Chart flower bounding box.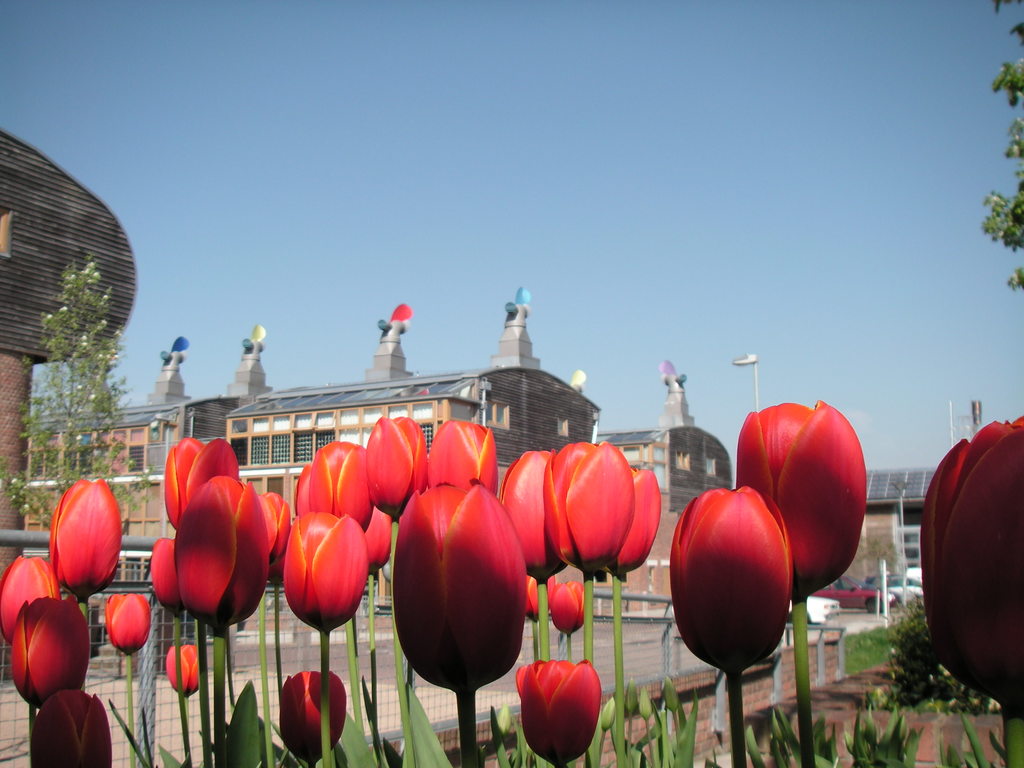
Charted: 668/479/789/678.
